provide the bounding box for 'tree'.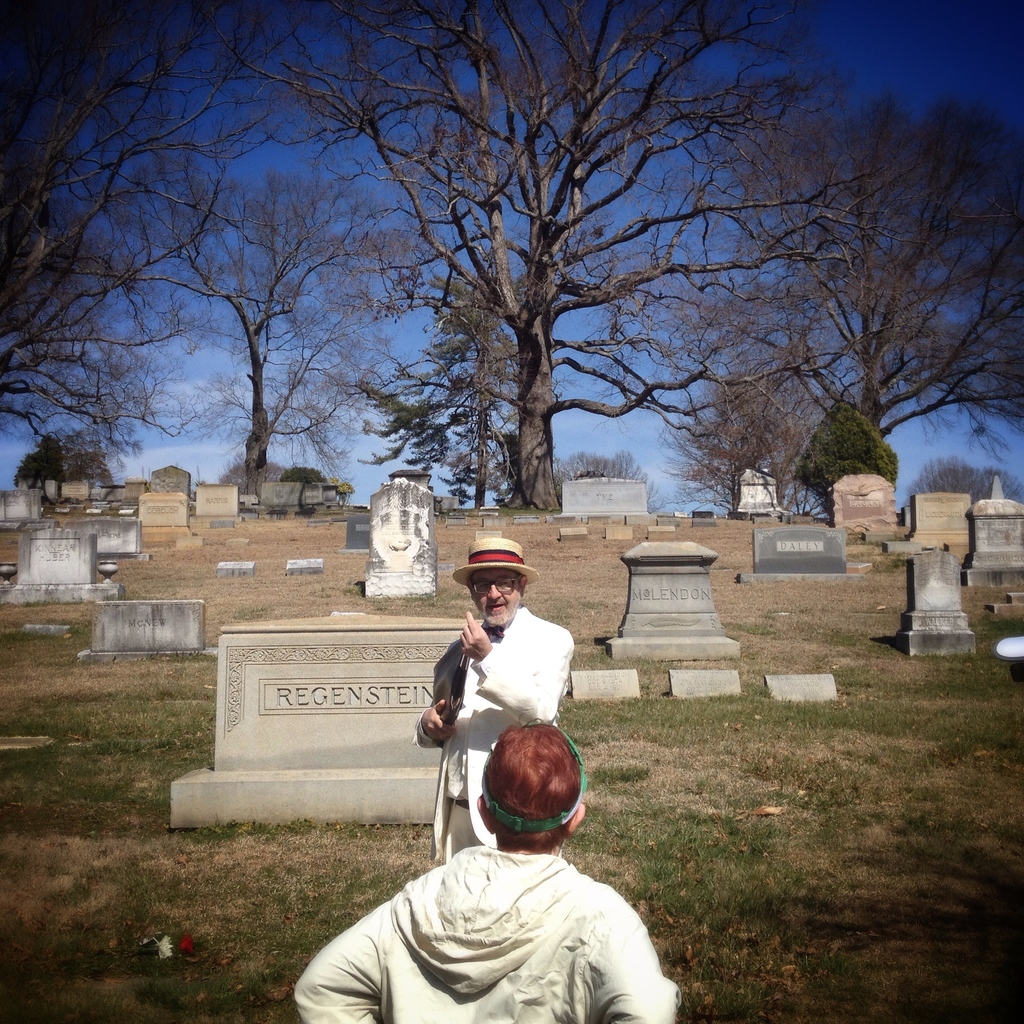
BBox(244, 49, 879, 538).
